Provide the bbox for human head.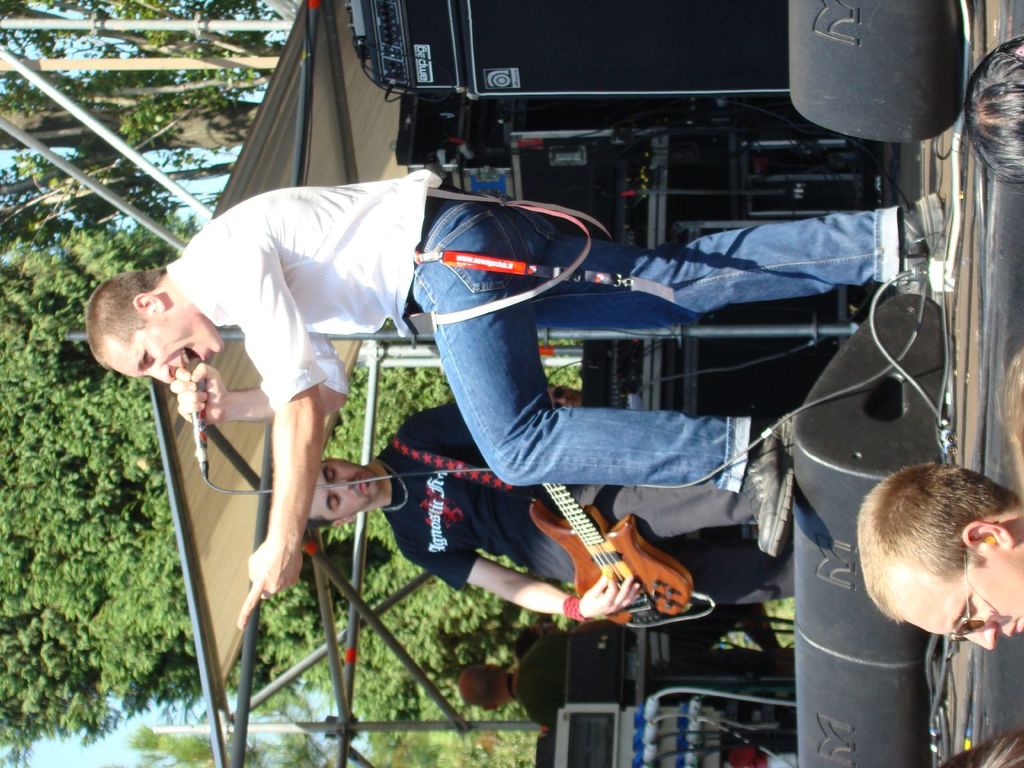
{"x1": 459, "y1": 662, "x2": 508, "y2": 706}.
